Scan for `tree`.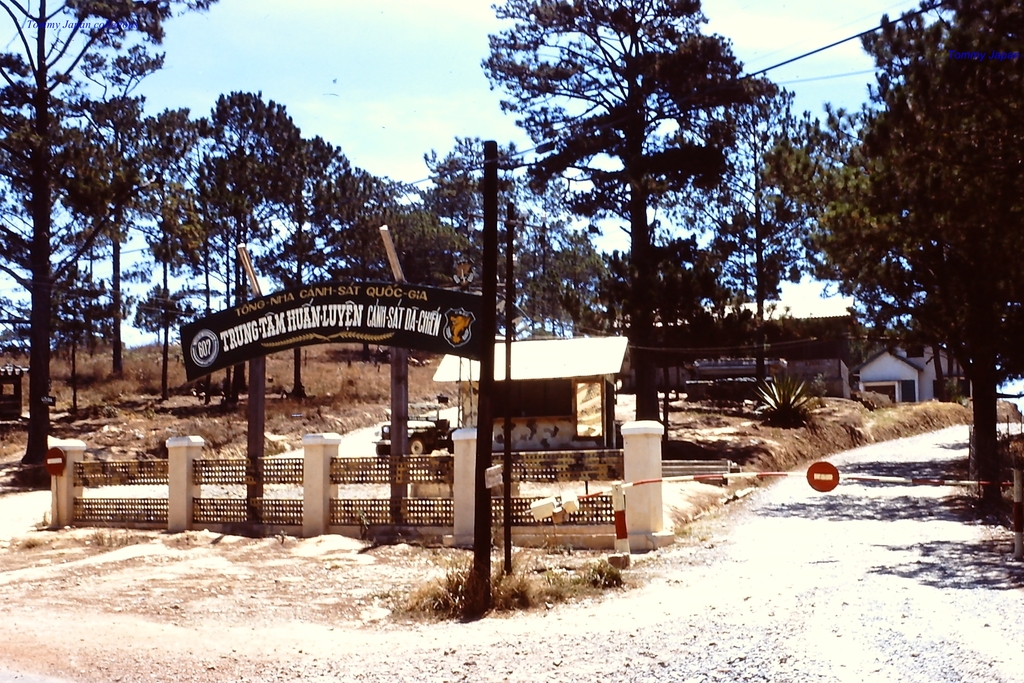
Scan result: 472, 0, 781, 425.
